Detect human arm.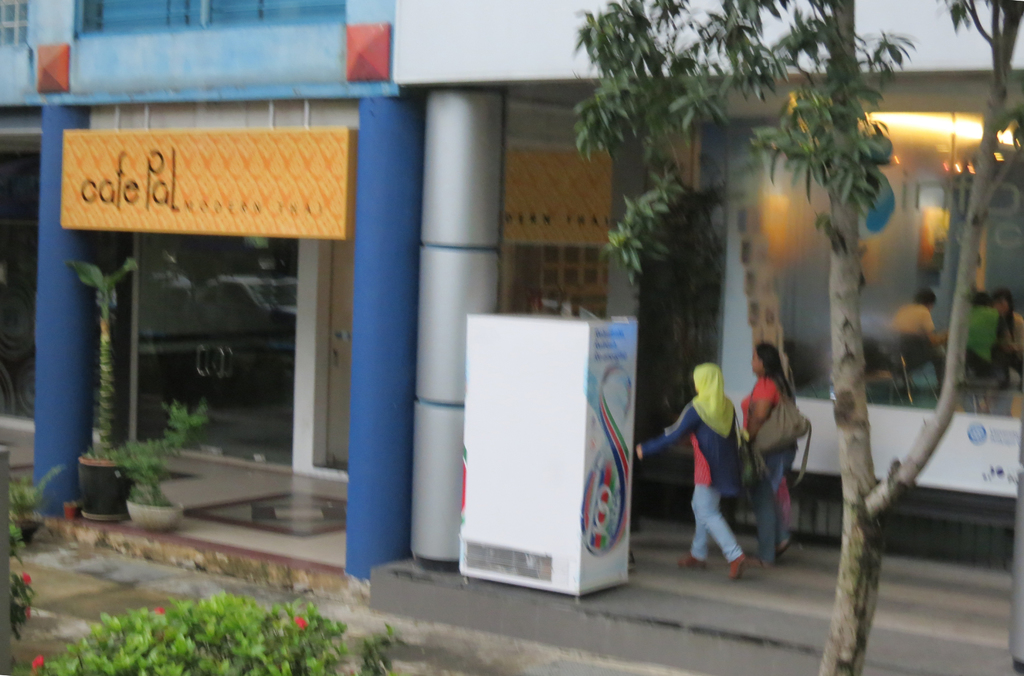
Detected at locate(632, 405, 698, 456).
